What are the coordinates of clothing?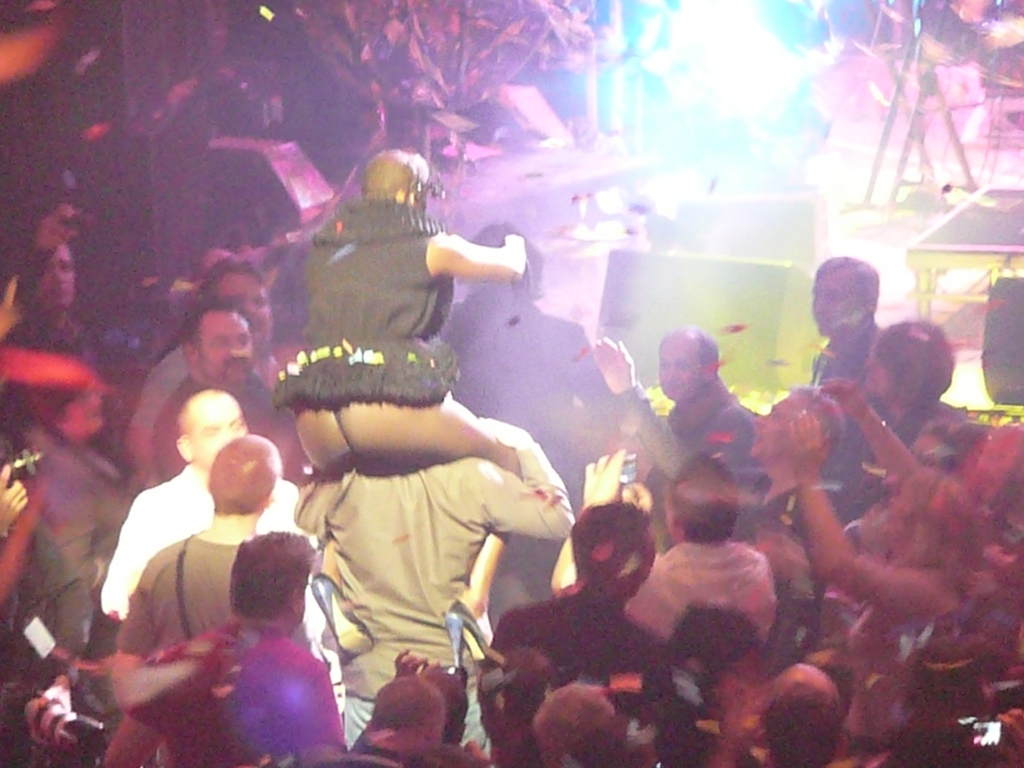
bbox=(619, 536, 776, 656).
